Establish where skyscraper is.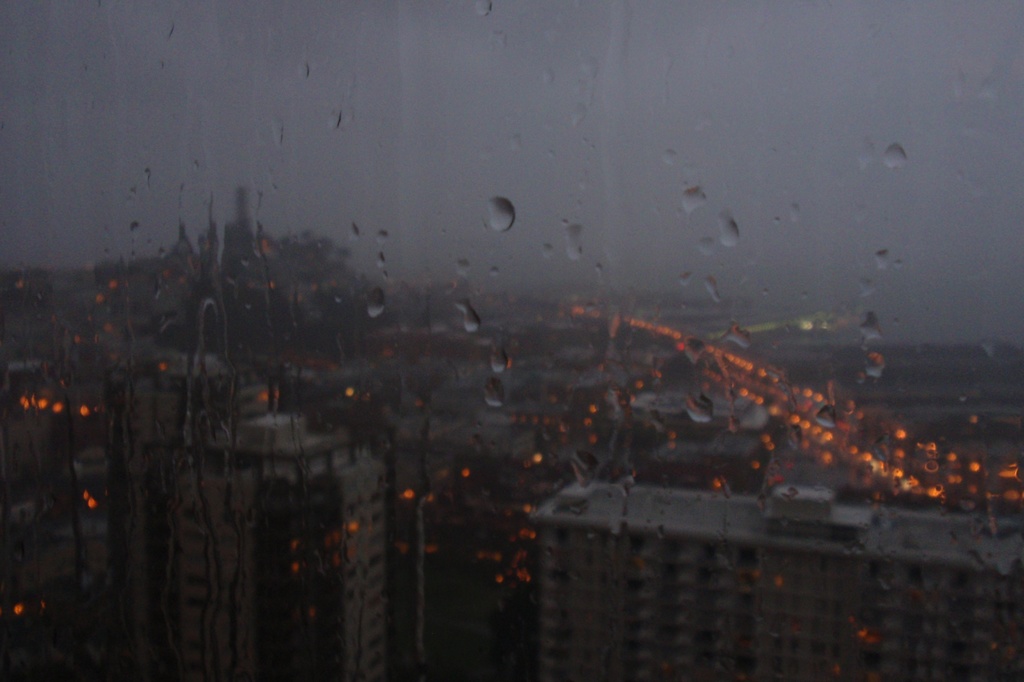
Established at 175 409 387 681.
